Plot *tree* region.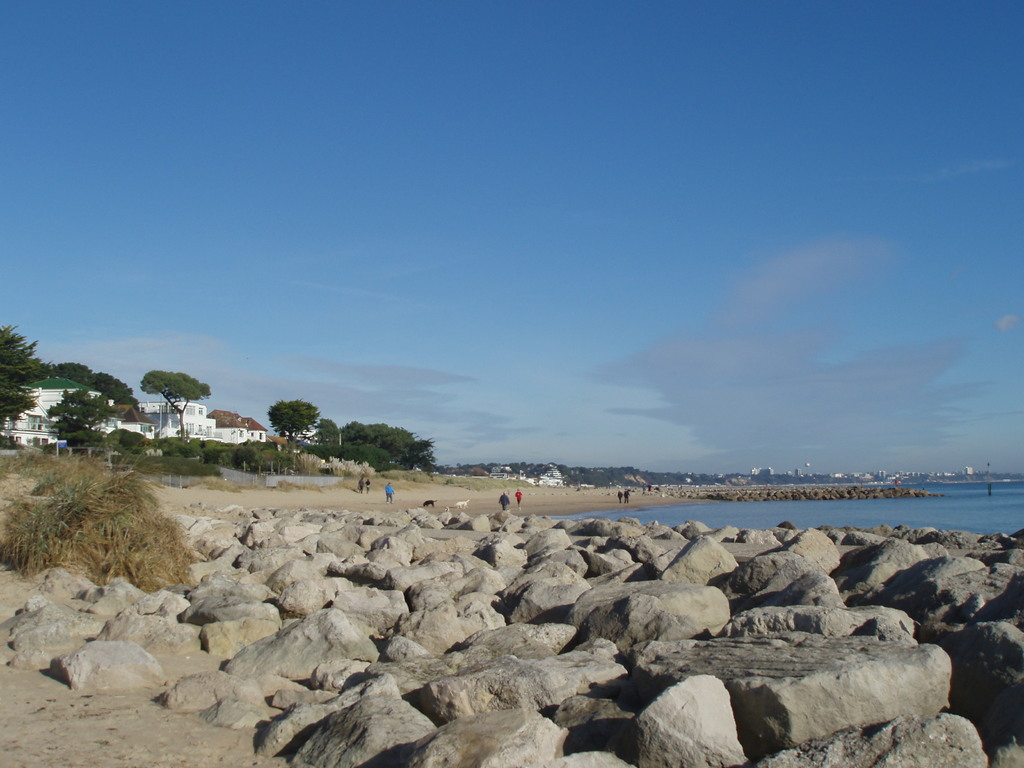
Plotted at 89, 370, 138, 406.
